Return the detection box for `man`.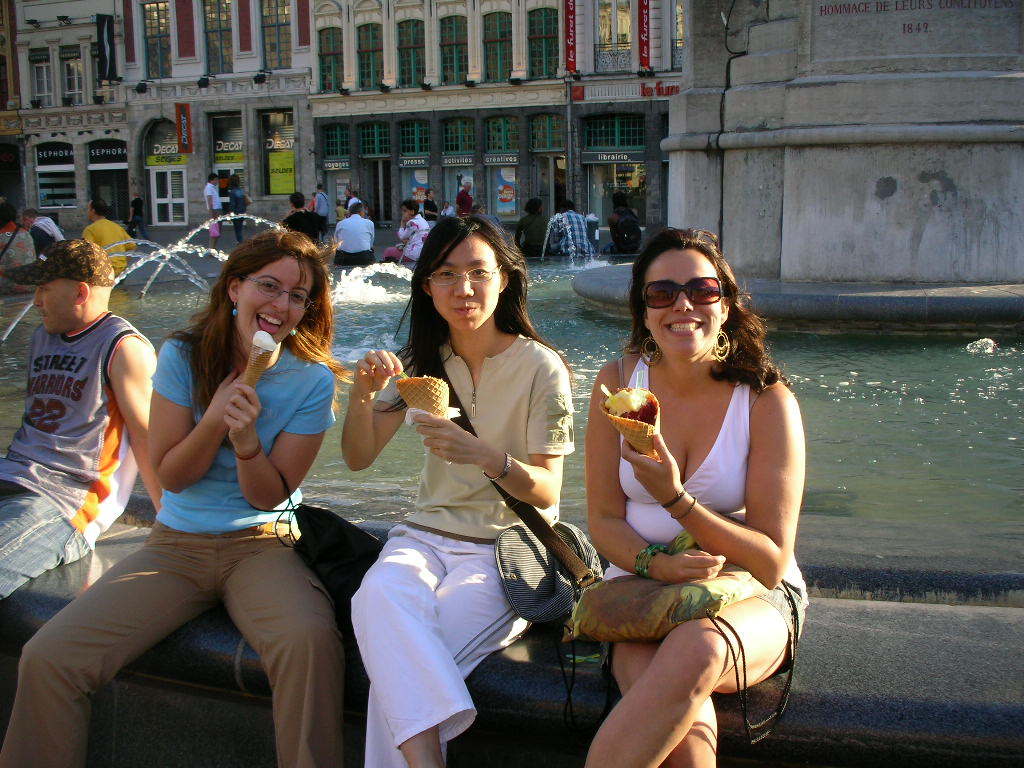
crop(611, 190, 642, 252).
